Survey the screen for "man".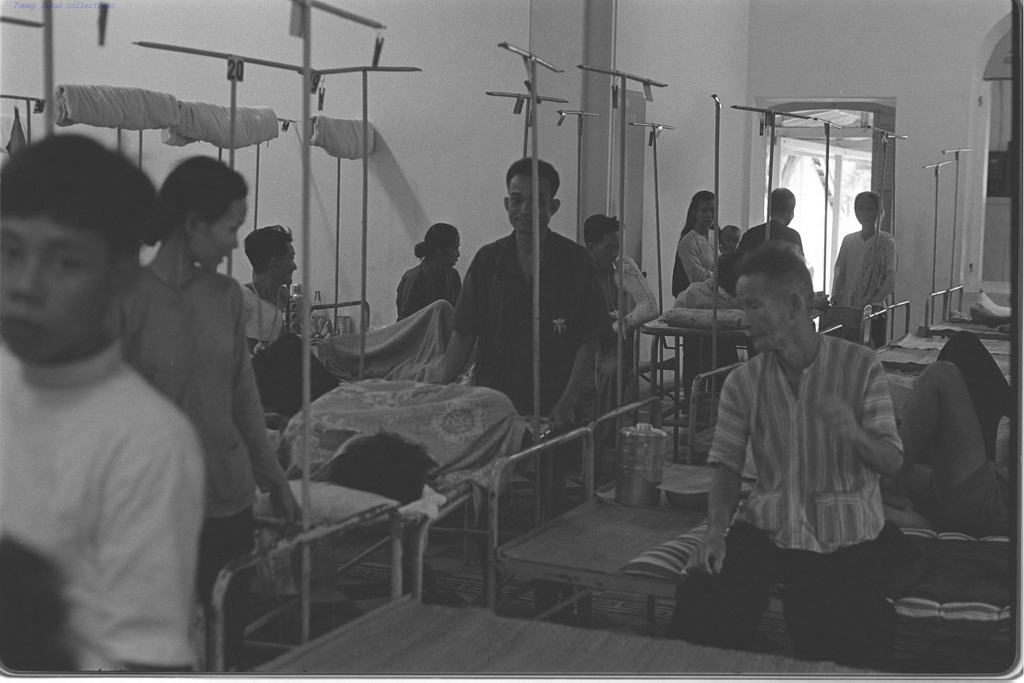
Survey found: (x1=741, y1=186, x2=812, y2=311).
